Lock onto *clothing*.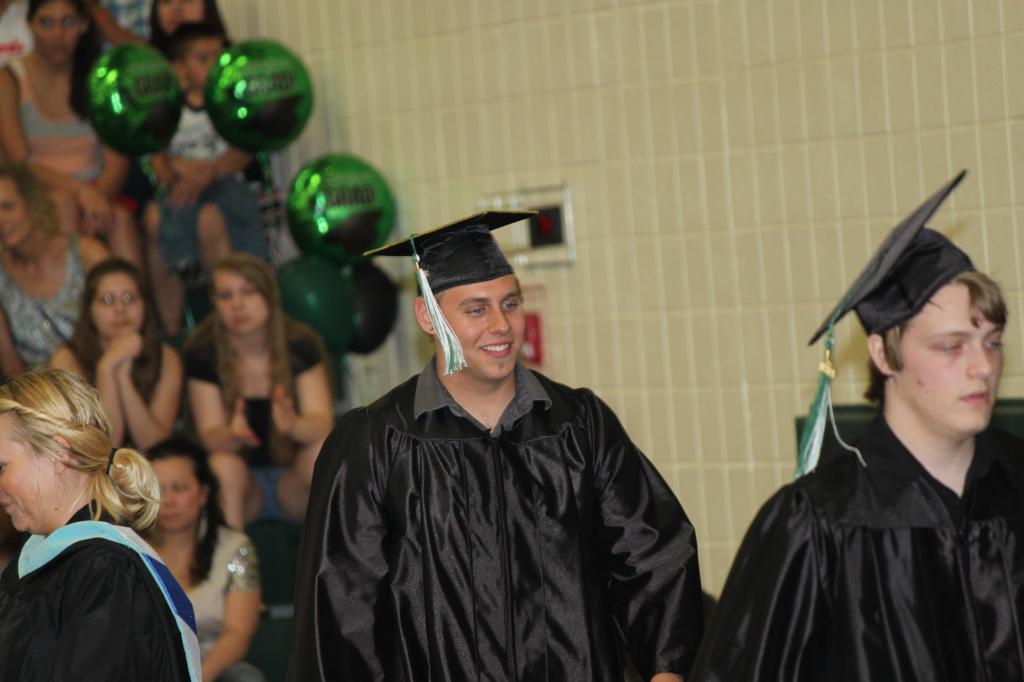
Locked: crop(117, 86, 263, 283).
